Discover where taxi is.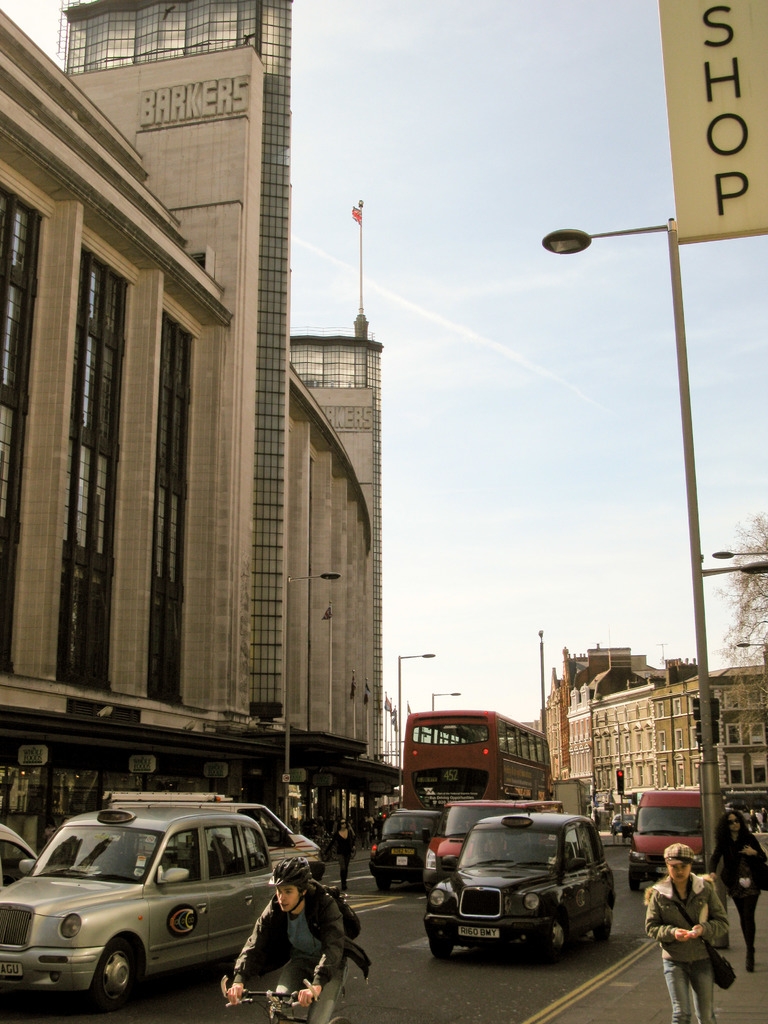
Discovered at bbox(0, 787, 358, 998).
